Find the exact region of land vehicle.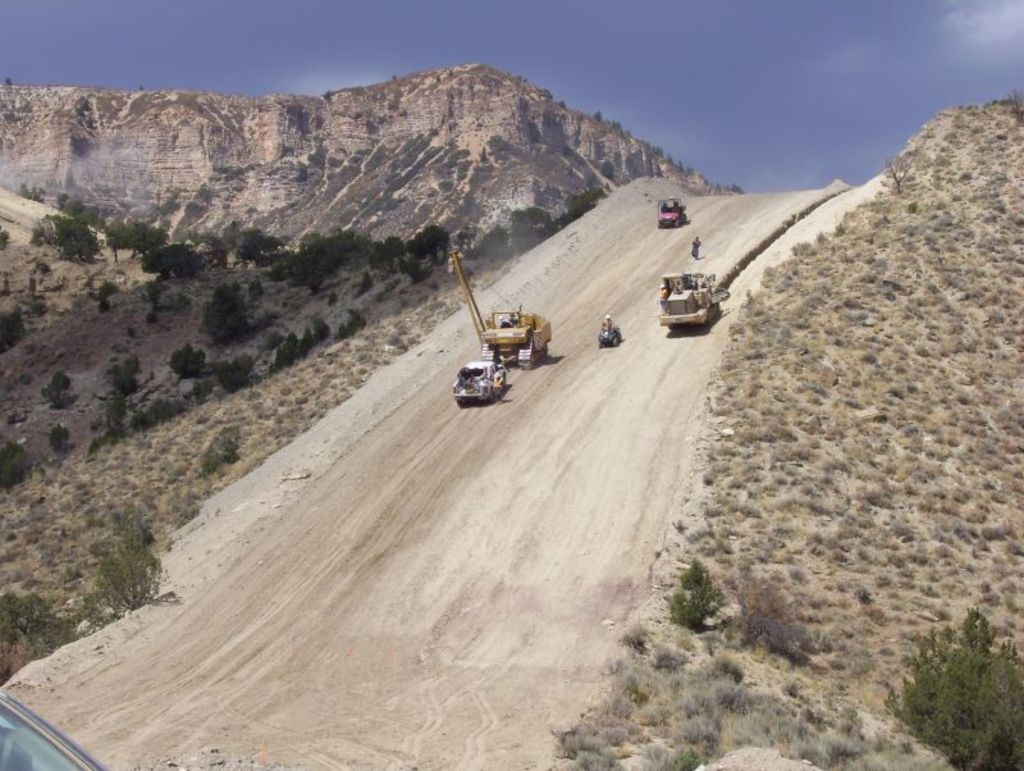
Exact region: 654/192/689/231.
